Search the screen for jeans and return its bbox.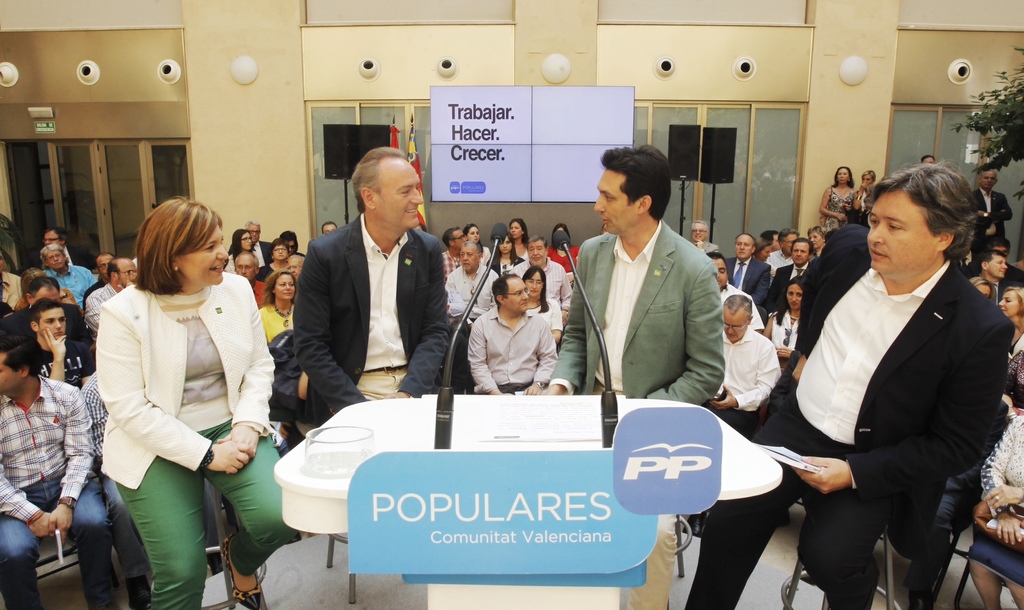
Found: (left=13, top=479, right=117, bottom=609).
